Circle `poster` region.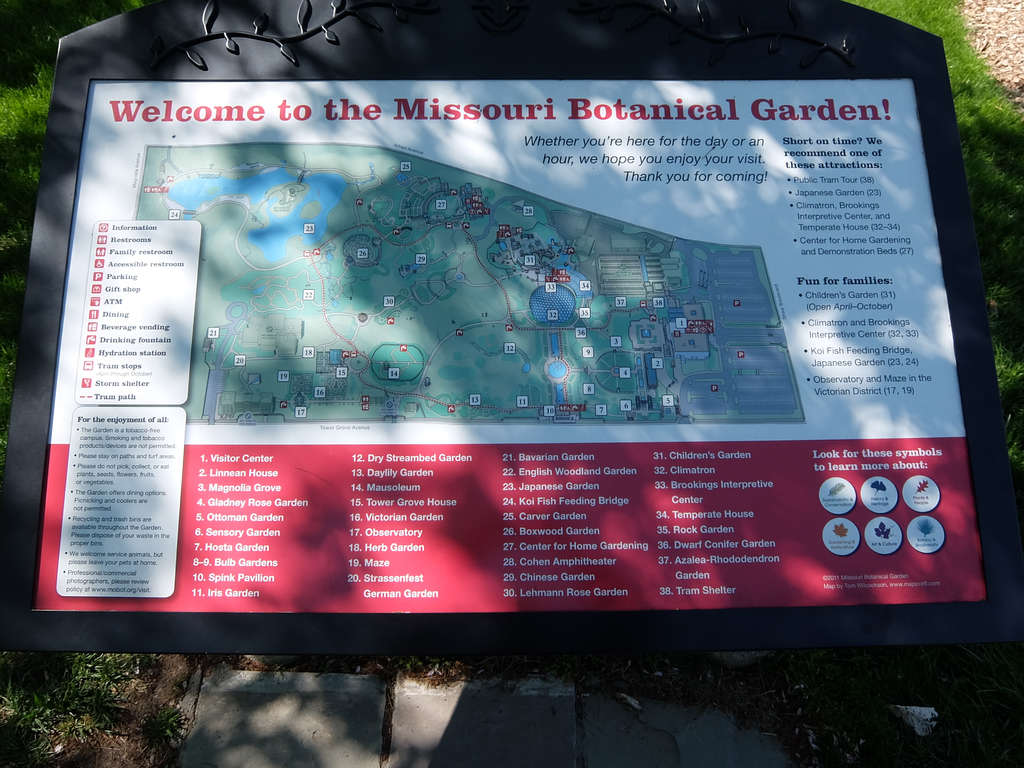
Region: (31,80,991,605).
